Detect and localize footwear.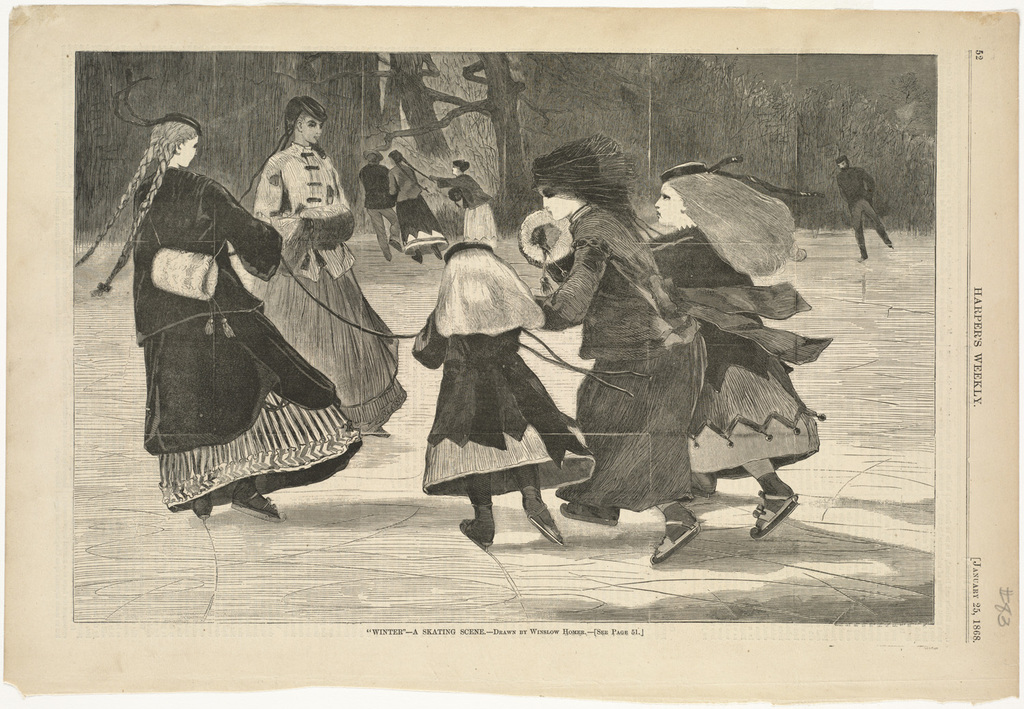
Localized at box=[746, 489, 797, 540].
